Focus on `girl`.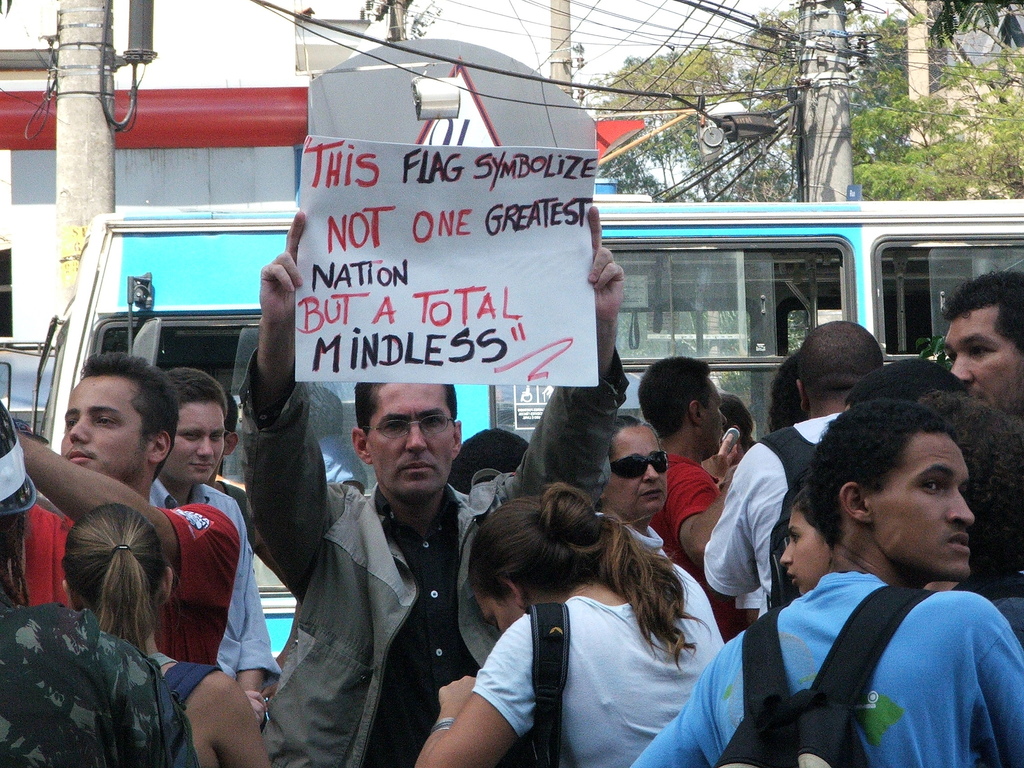
Focused at bbox=[415, 476, 730, 767].
